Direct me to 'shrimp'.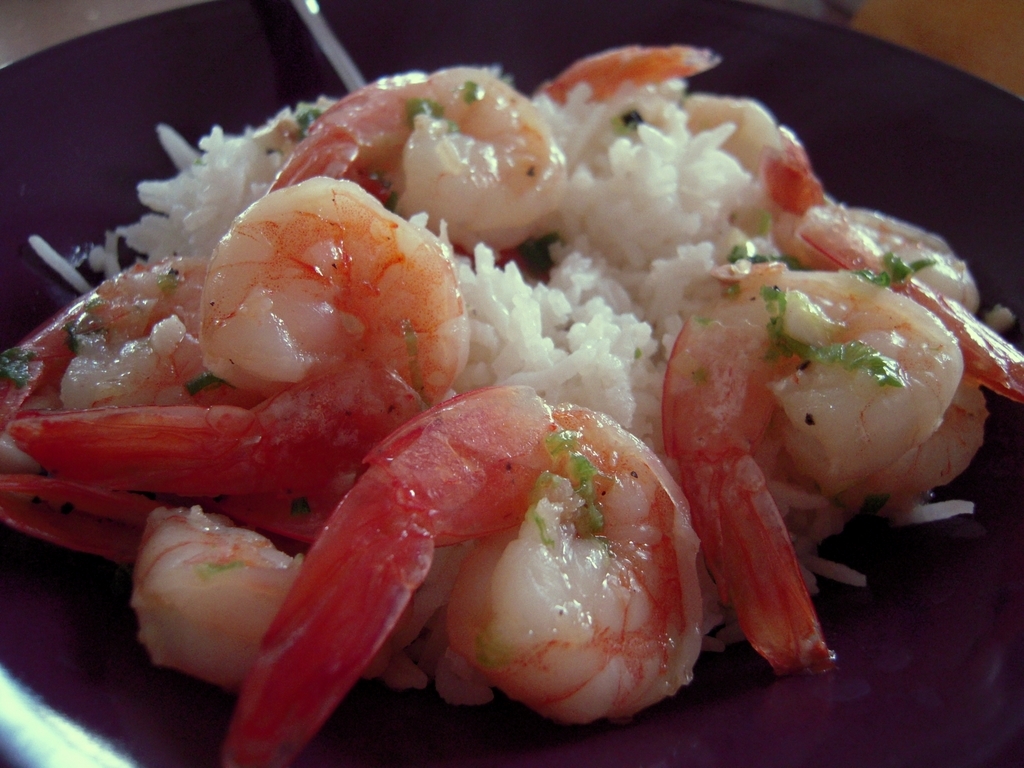
Direction: [761, 152, 1023, 399].
